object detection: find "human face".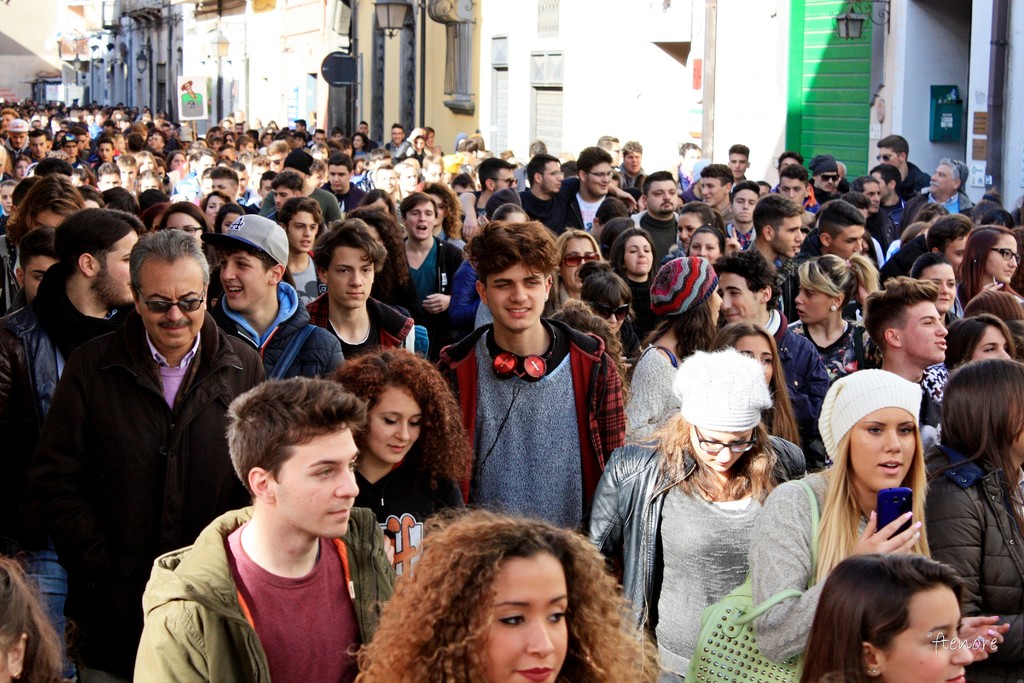
<region>688, 425, 756, 482</region>.
